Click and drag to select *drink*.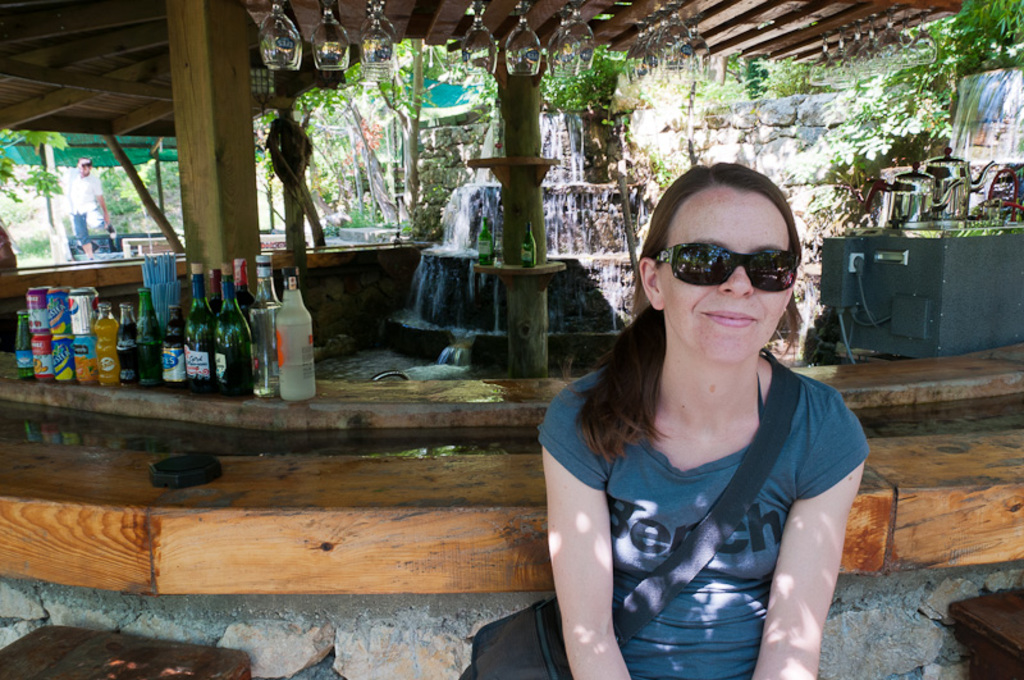
Selection: [90,298,119,382].
